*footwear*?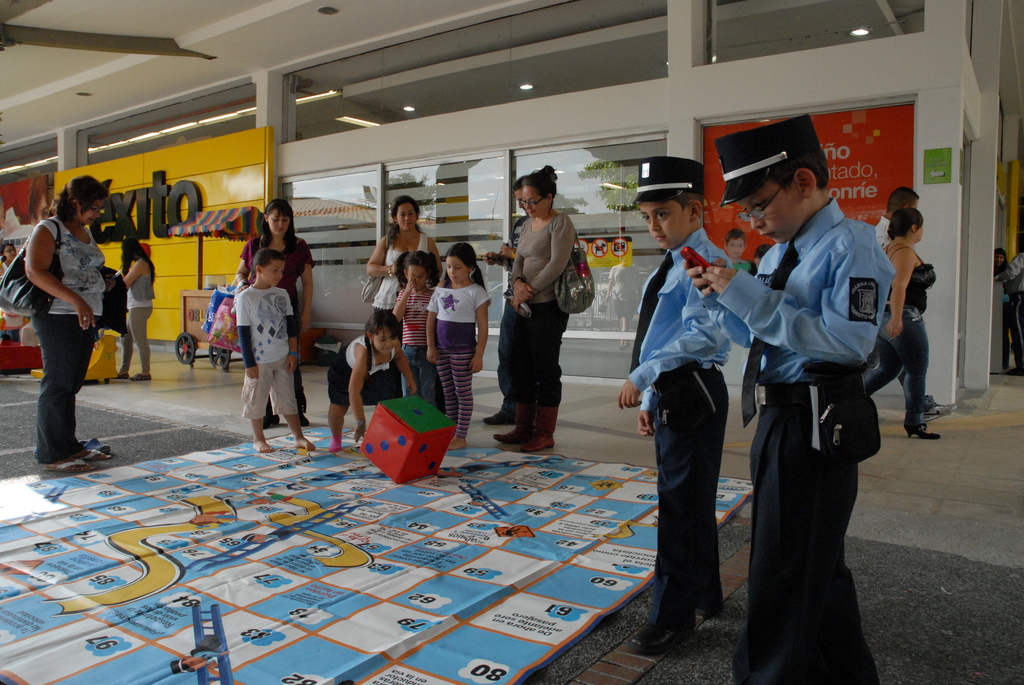
(left=627, top=623, right=676, bottom=656)
